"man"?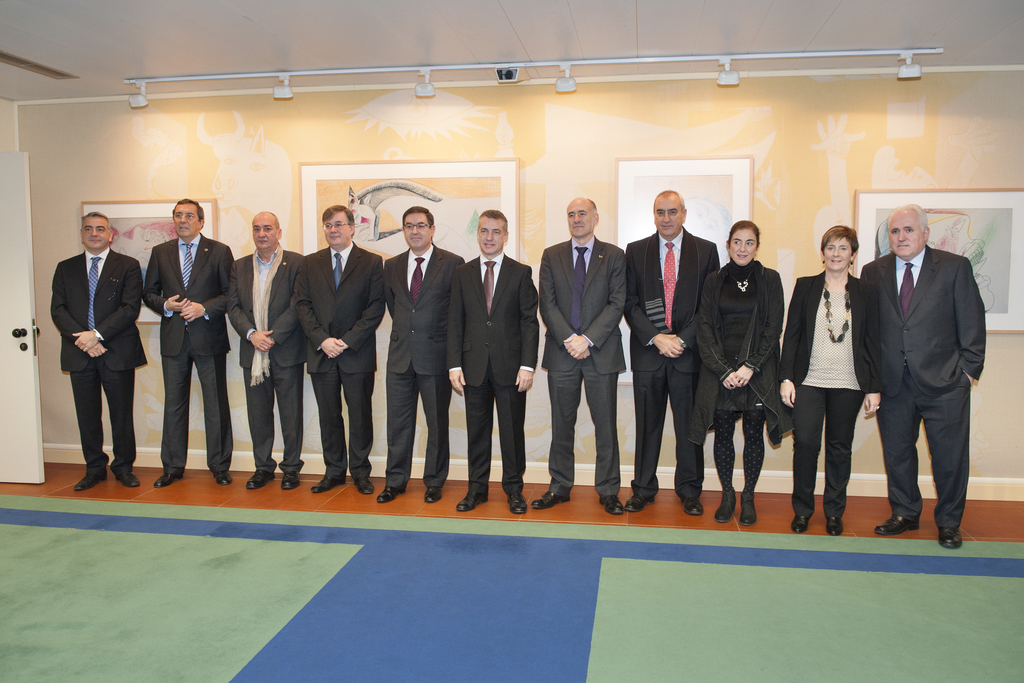
select_region(534, 200, 625, 519)
